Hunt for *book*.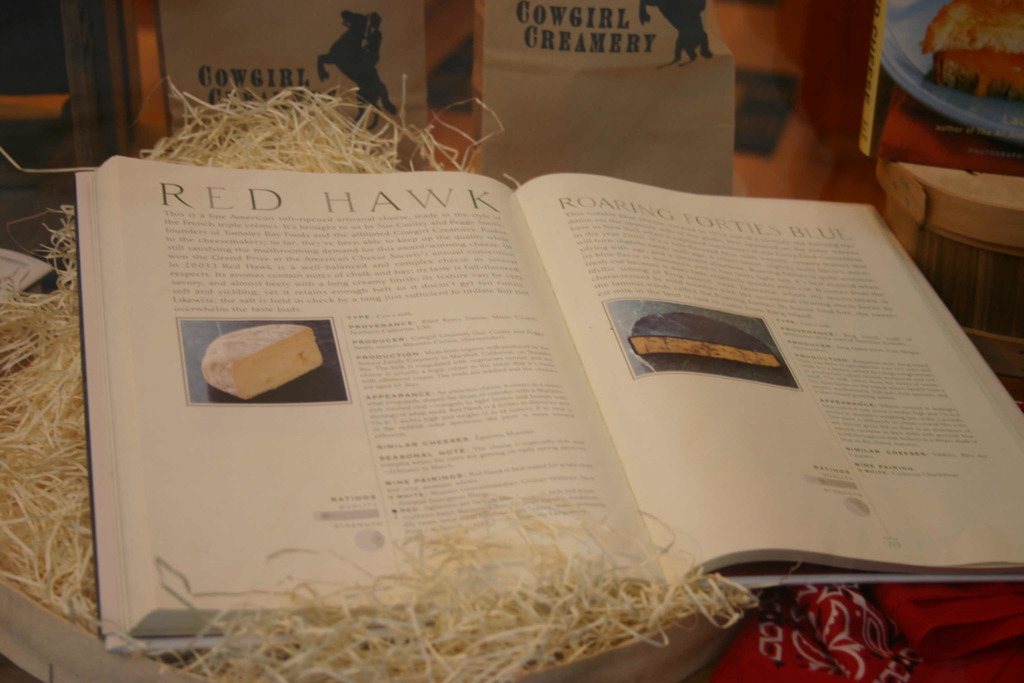
Hunted down at <box>69,153,1023,657</box>.
